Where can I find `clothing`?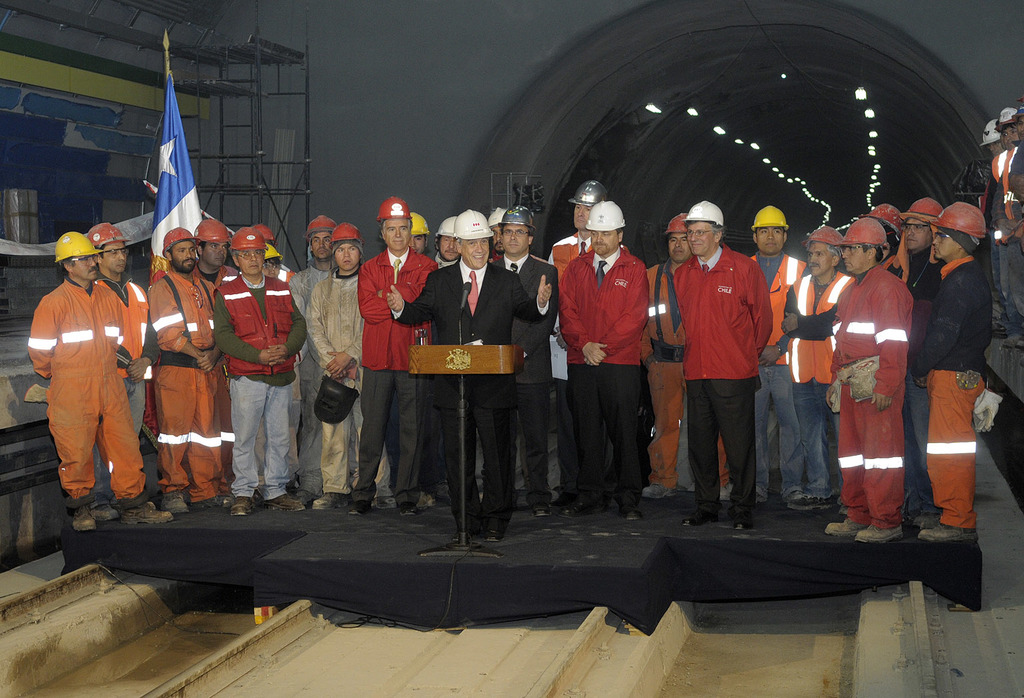
You can find it at <region>303, 270, 392, 501</region>.
